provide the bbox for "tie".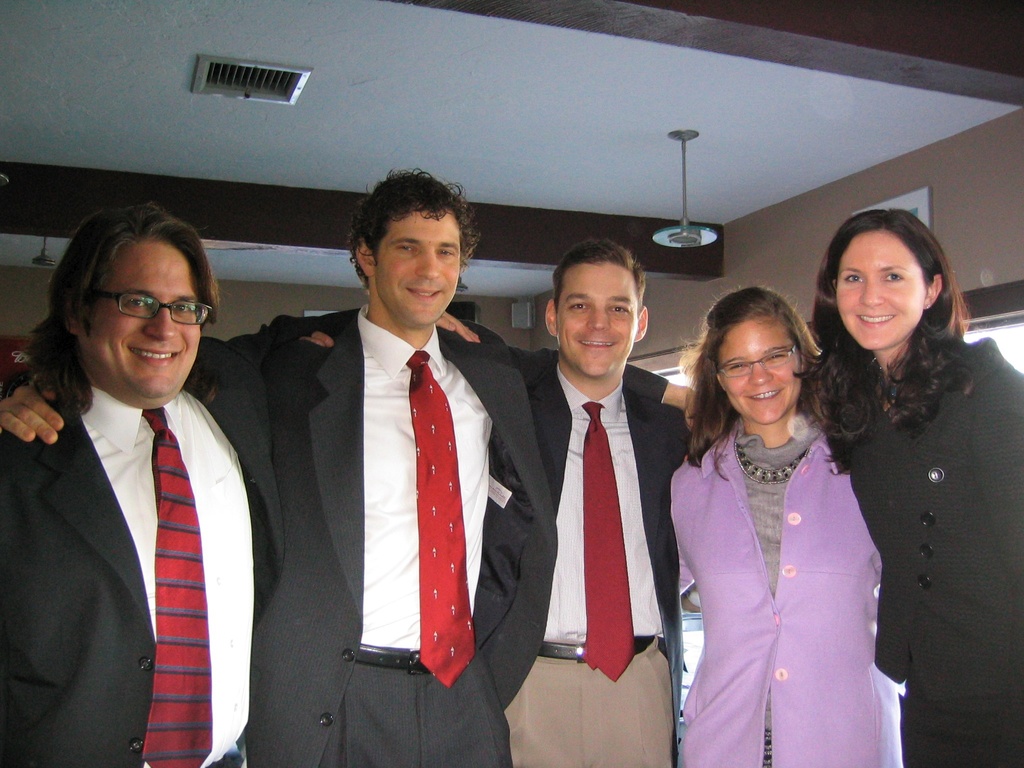
[412,351,479,687].
